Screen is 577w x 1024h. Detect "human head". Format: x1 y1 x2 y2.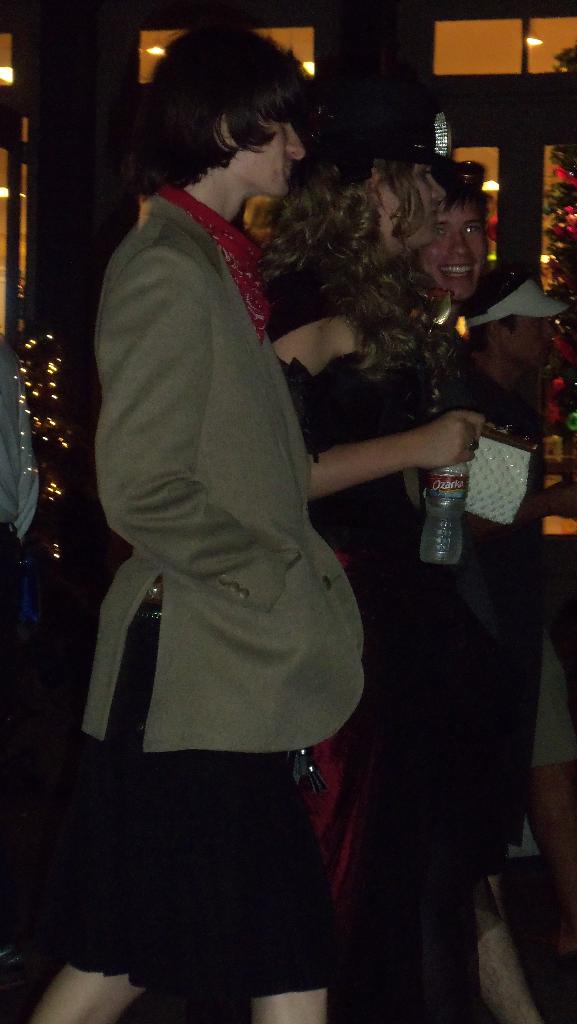
400 157 504 303.
